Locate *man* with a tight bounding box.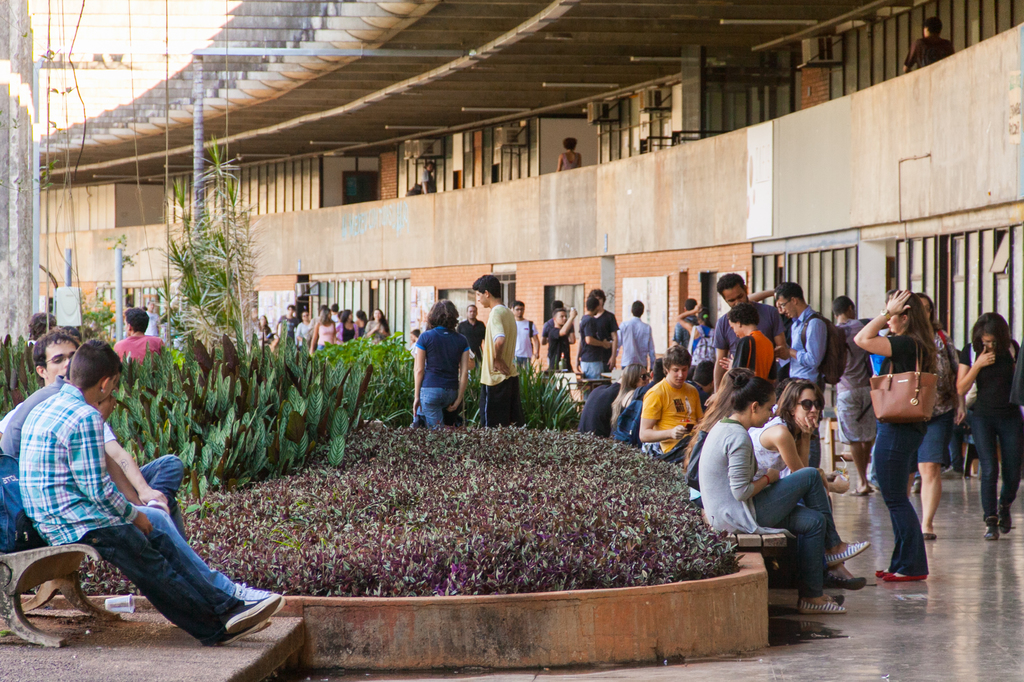
616,300,658,393.
